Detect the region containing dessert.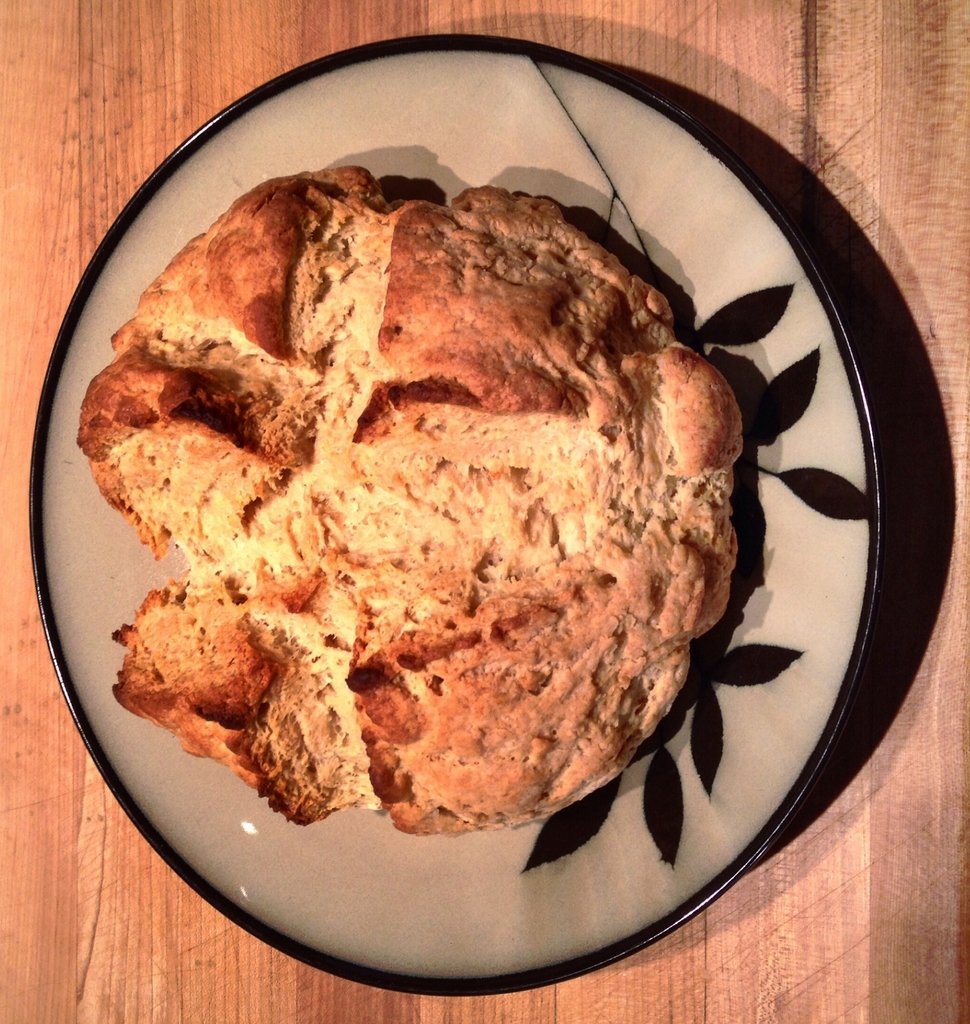
Rect(91, 157, 769, 845).
